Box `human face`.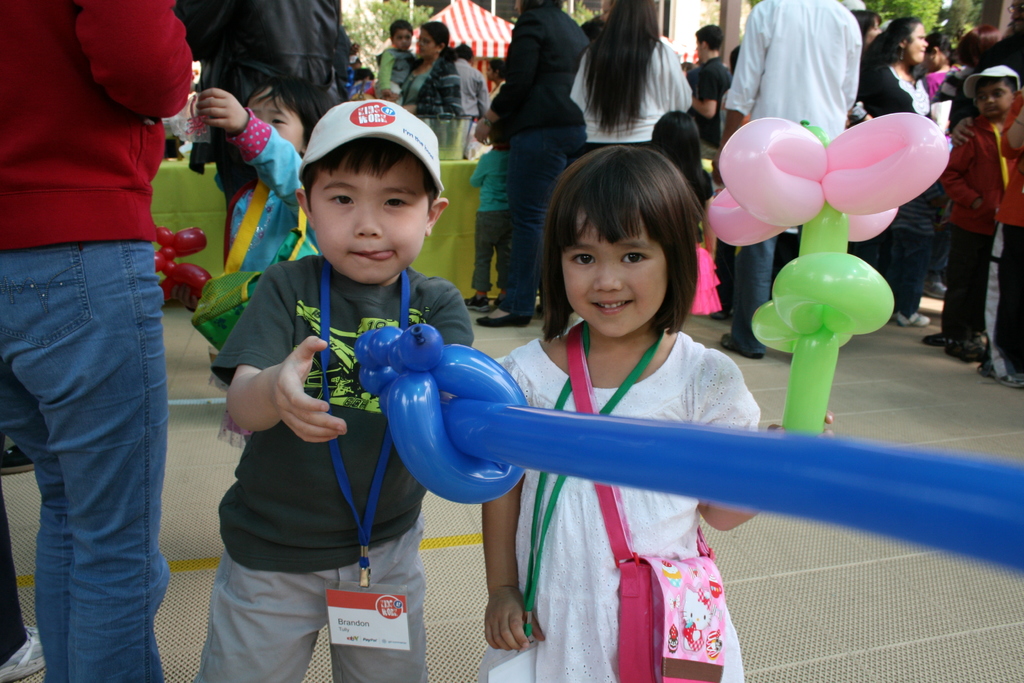
<box>904,21,925,67</box>.
